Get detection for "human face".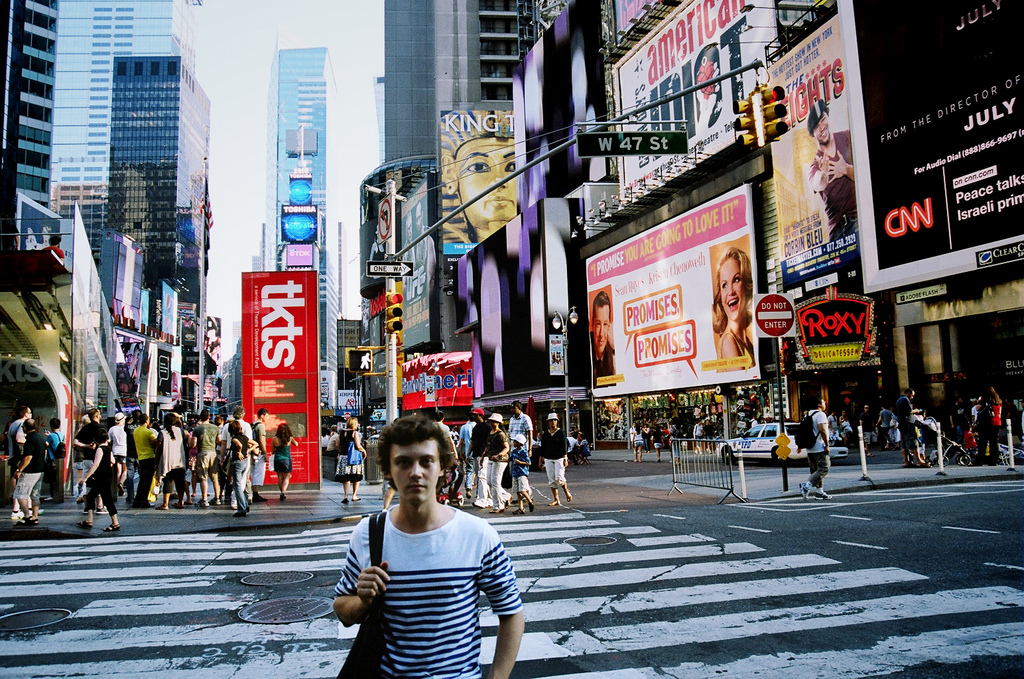
Detection: 587:308:611:349.
